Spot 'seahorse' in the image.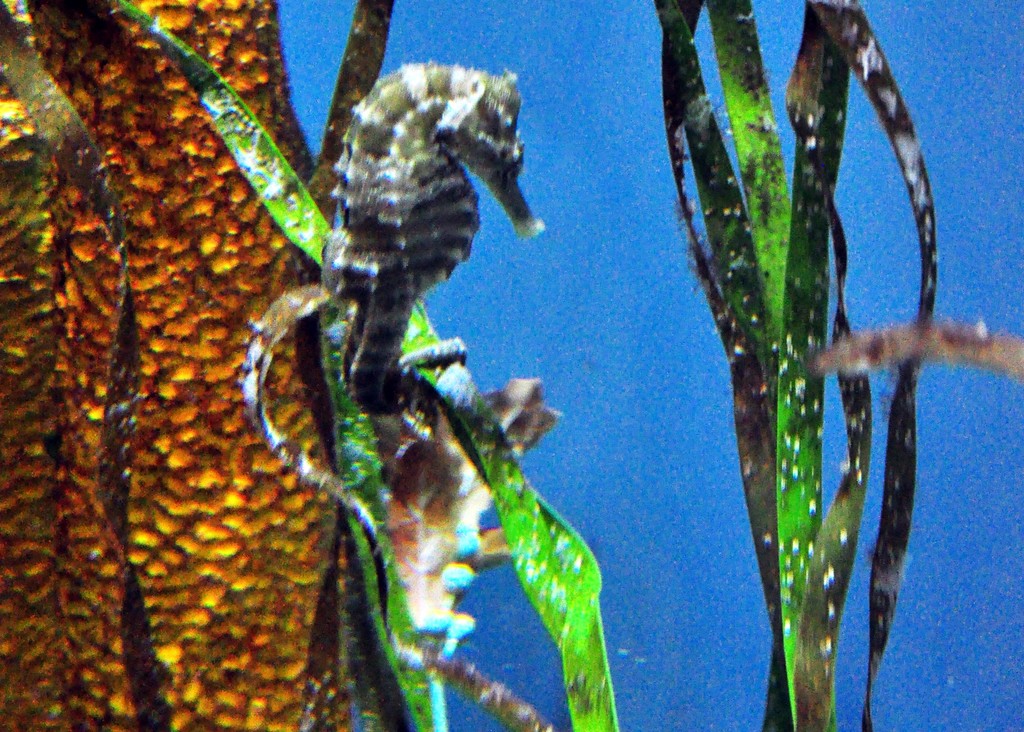
'seahorse' found at <box>315,52,545,452</box>.
